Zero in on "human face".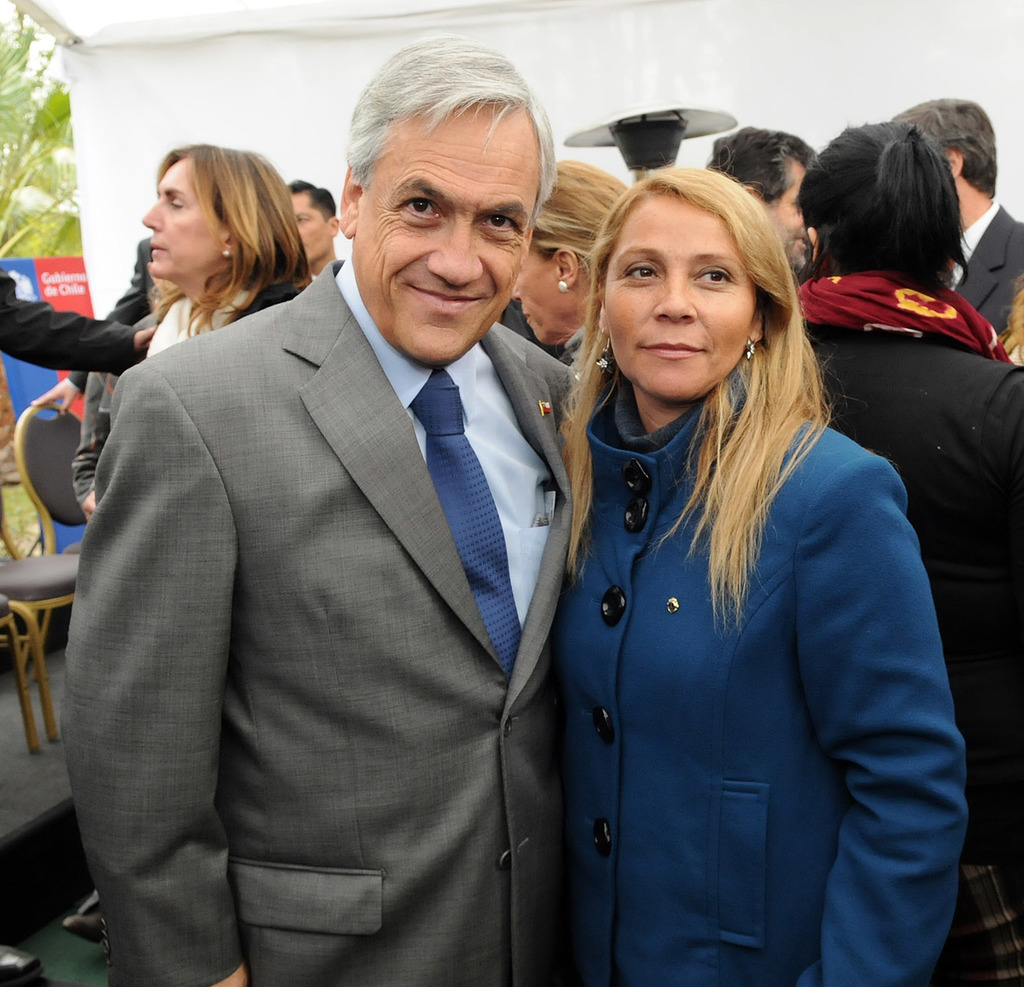
Zeroed in: <bbox>514, 248, 578, 346</bbox>.
